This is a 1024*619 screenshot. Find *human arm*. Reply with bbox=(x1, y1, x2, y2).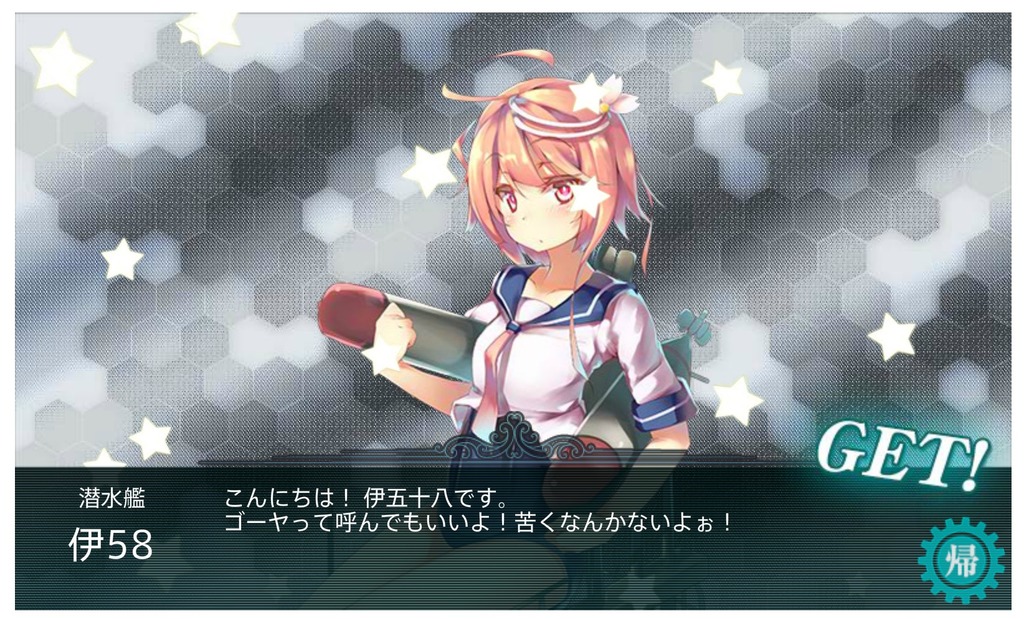
bbox=(623, 320, 685, 434).
